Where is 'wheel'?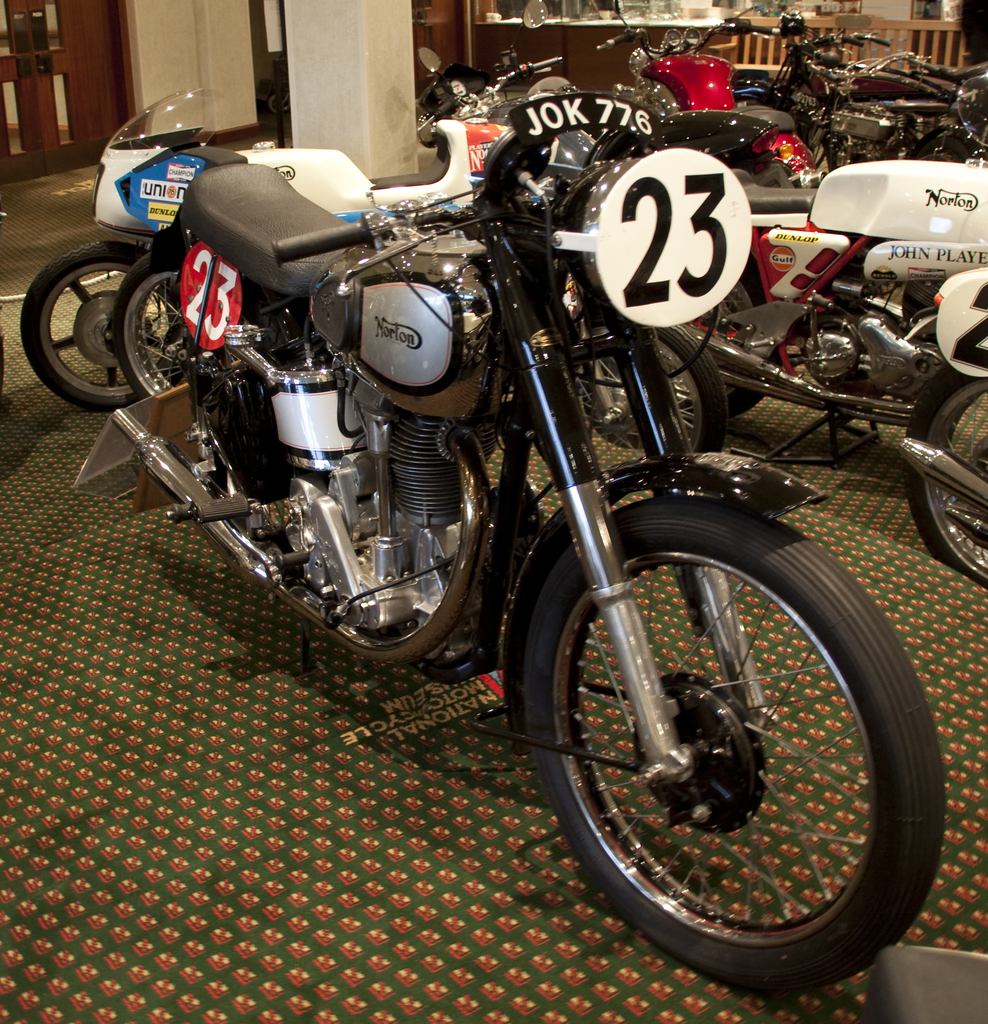
[x1=569, y1=323, x2=728, y2=469].
